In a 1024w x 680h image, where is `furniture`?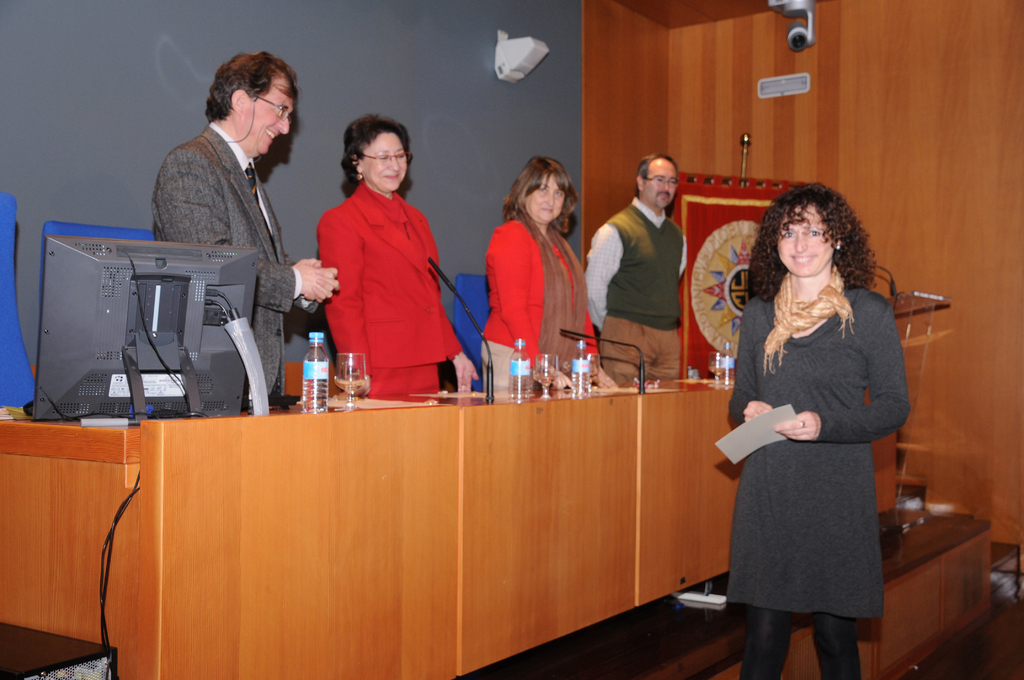
detection(887, 290, 946, 534).
